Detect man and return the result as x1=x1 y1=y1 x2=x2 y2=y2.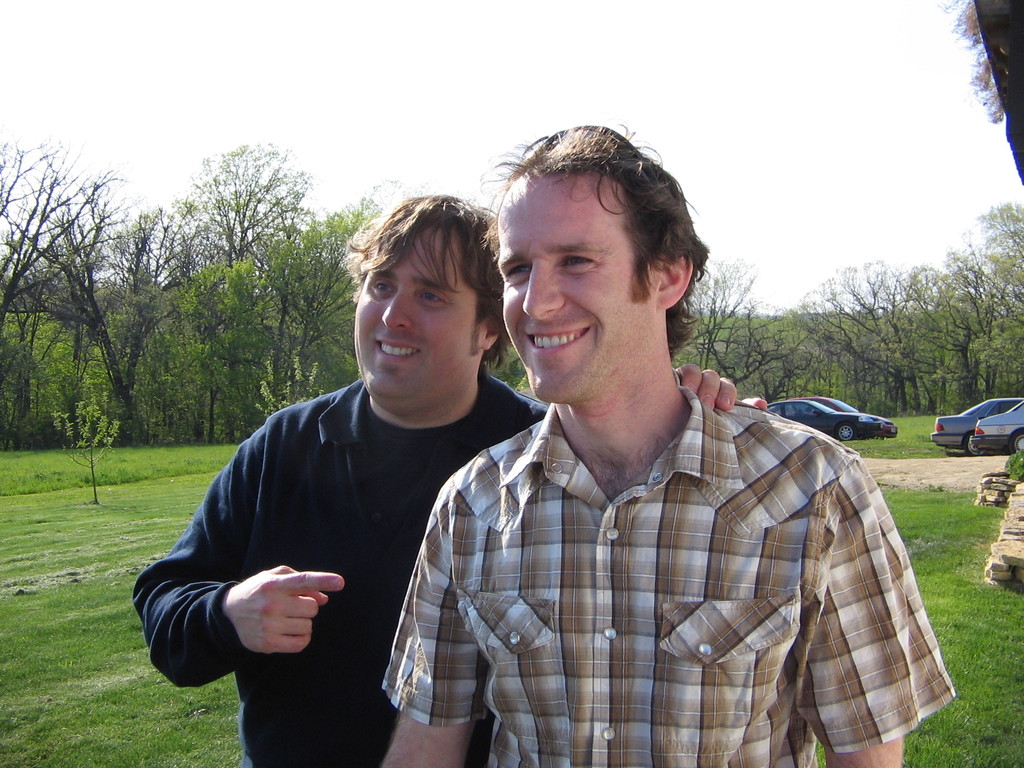
x1=133 y1=192 x2=771 y2=767.
